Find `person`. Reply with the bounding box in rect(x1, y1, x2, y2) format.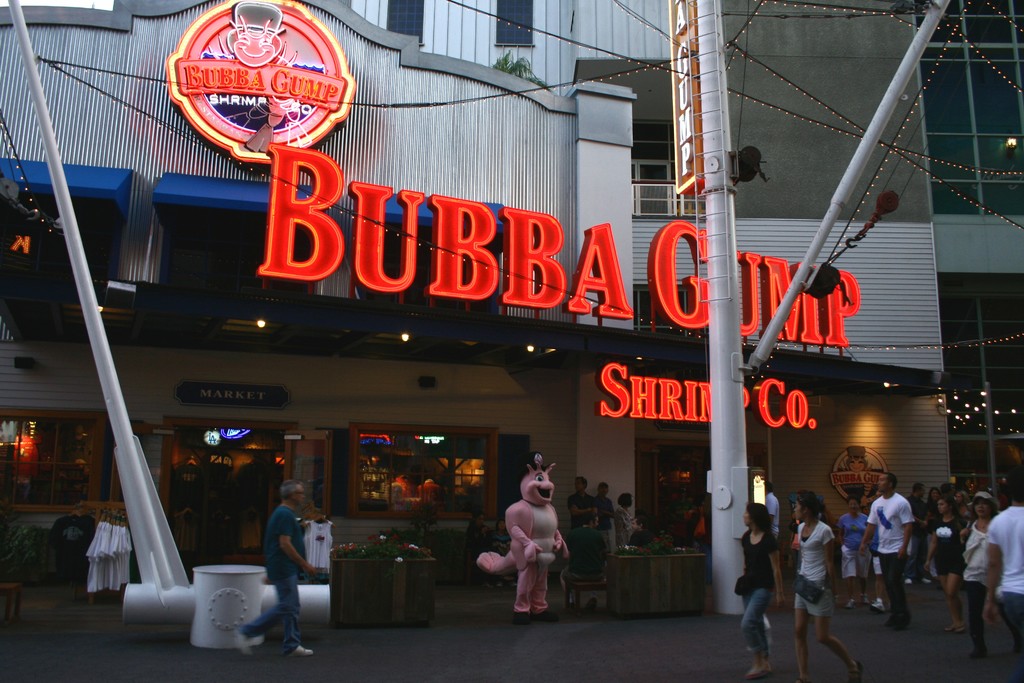
rect(570, 478, 602, 528).
